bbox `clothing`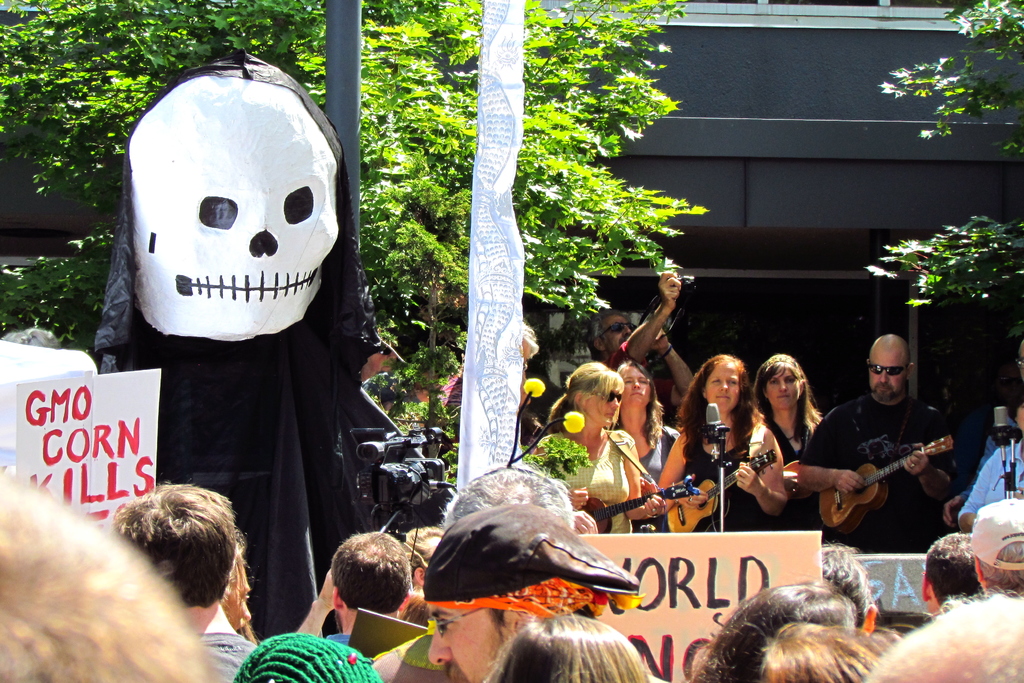
left=688, top=429, right=782, bottom=518
